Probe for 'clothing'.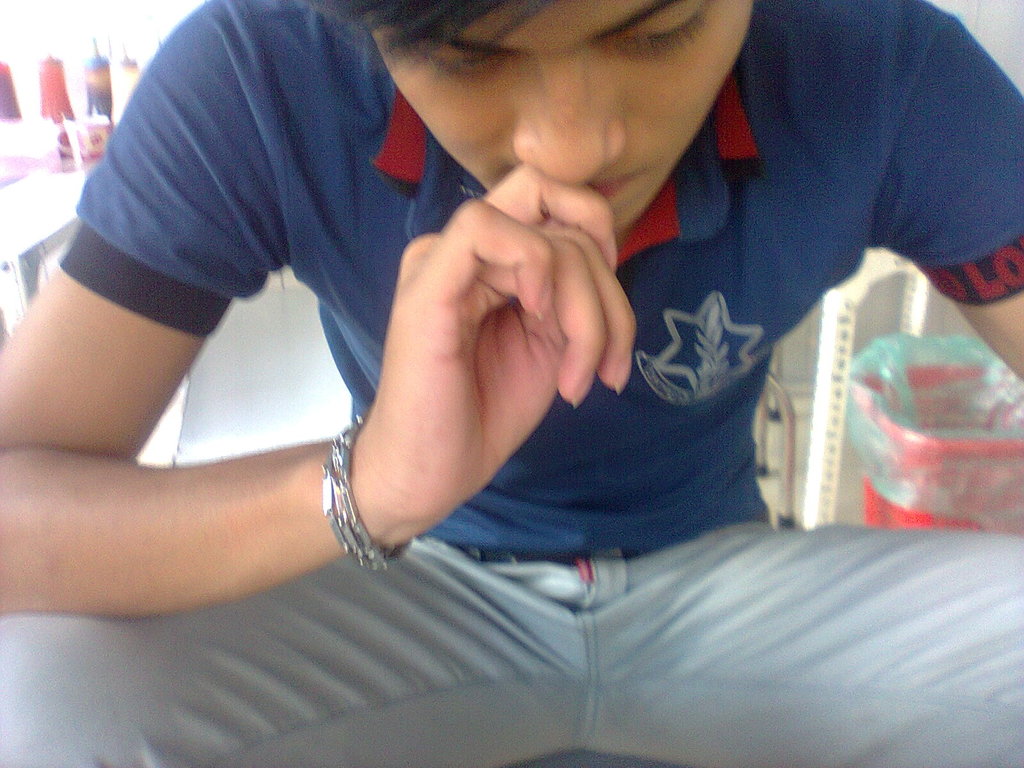
Probe result: pyautogui.locateOnScreen(0, 0, 1023, 767).
